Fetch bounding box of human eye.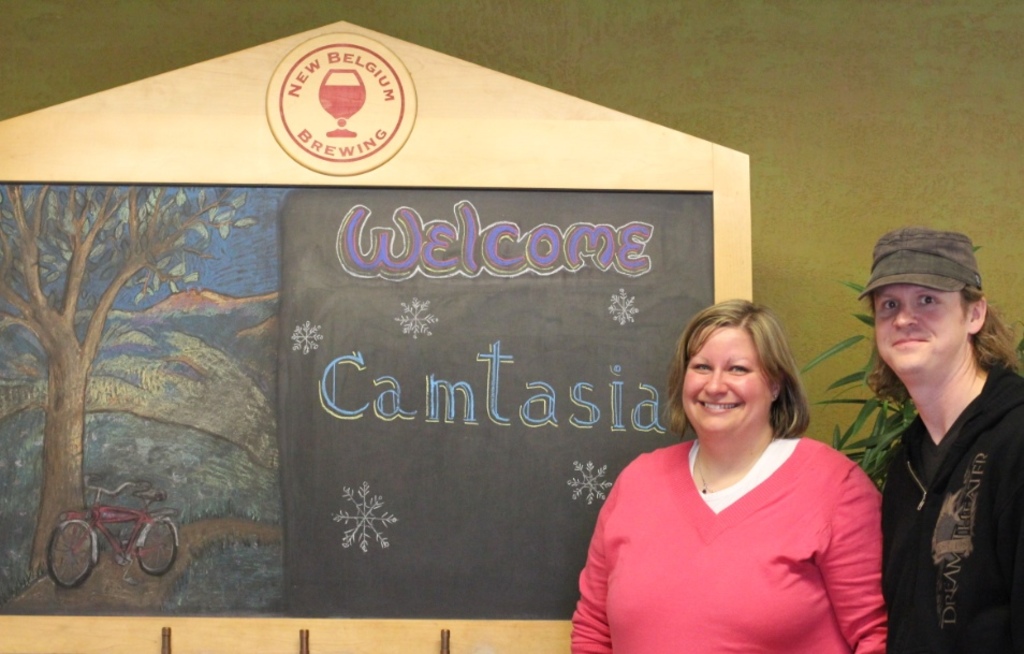
Bbox: x1=915, y1=292, x2=948, y2=308.
